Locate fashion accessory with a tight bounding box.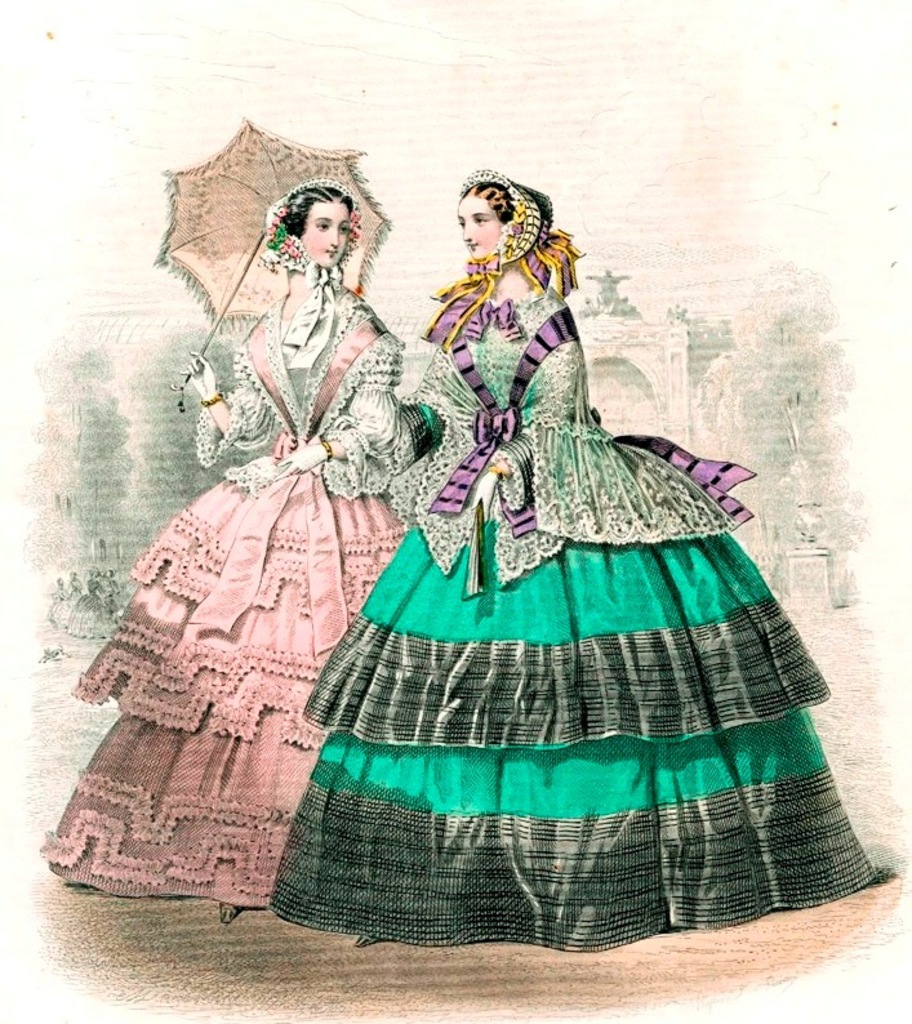
154 113 393 411.
